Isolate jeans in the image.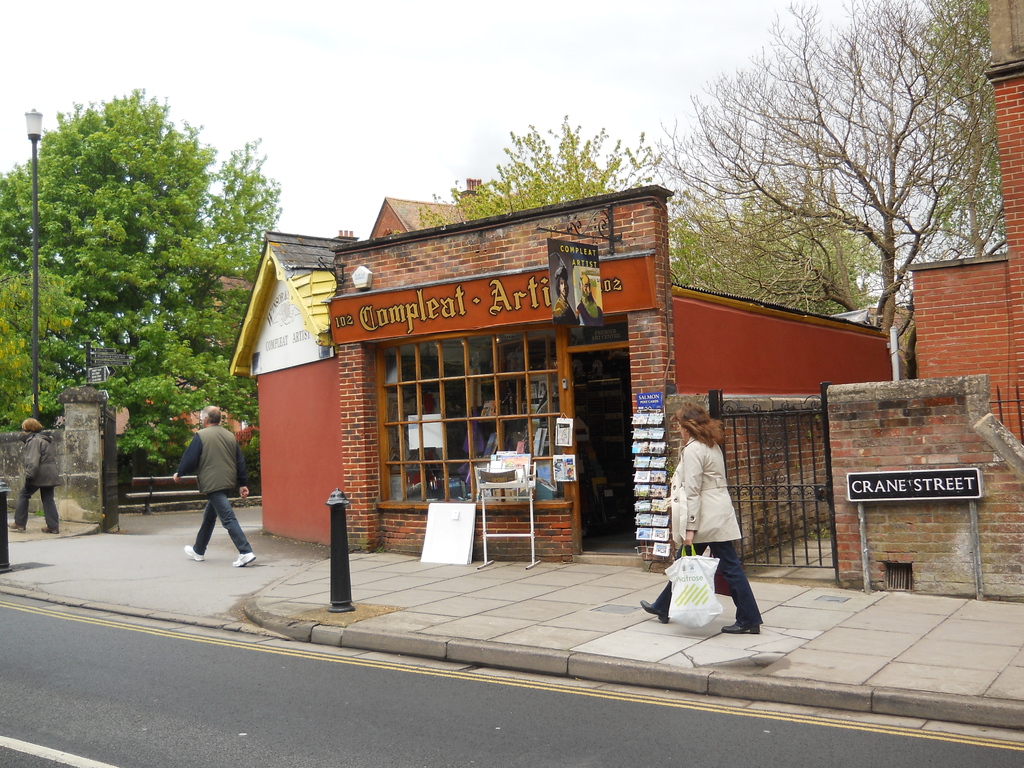
Isolated region: crop(656, 540, 764, 627).
